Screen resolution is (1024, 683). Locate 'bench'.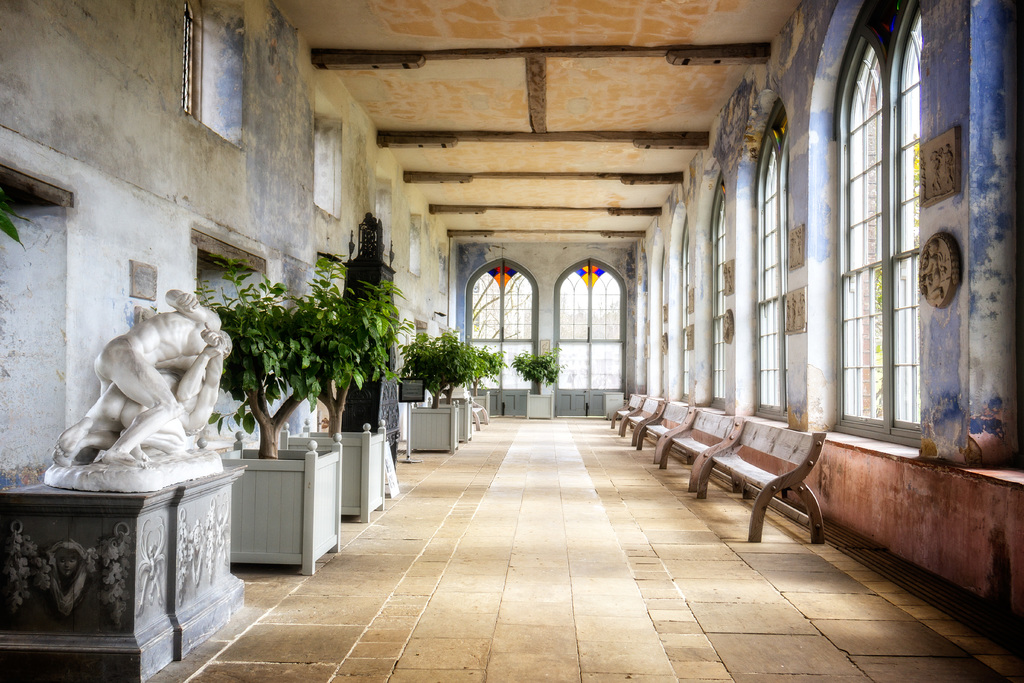
x1=633, y1=399, x2=689, y2=464.
